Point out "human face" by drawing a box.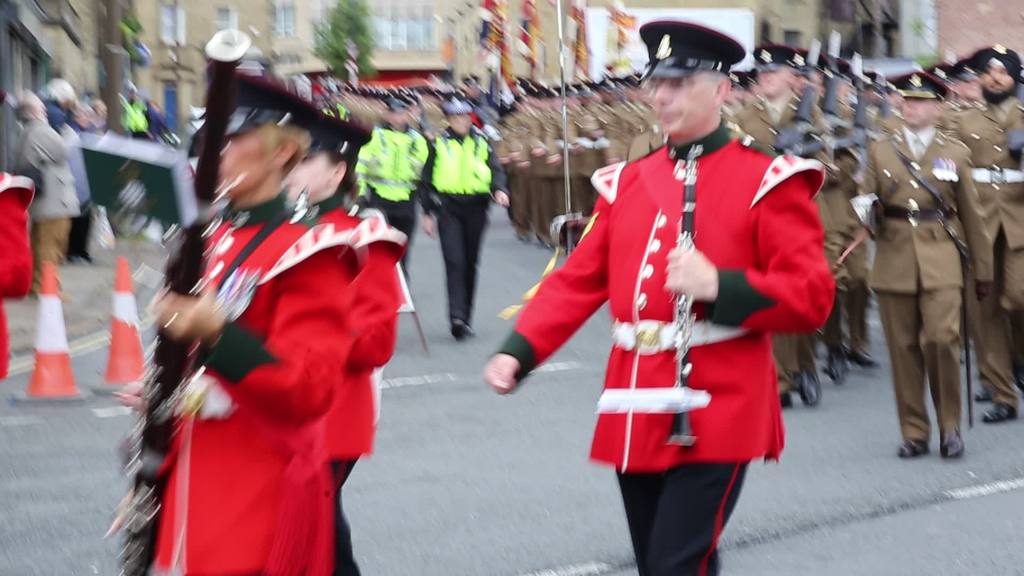
box(760, 72, 787, 97).
